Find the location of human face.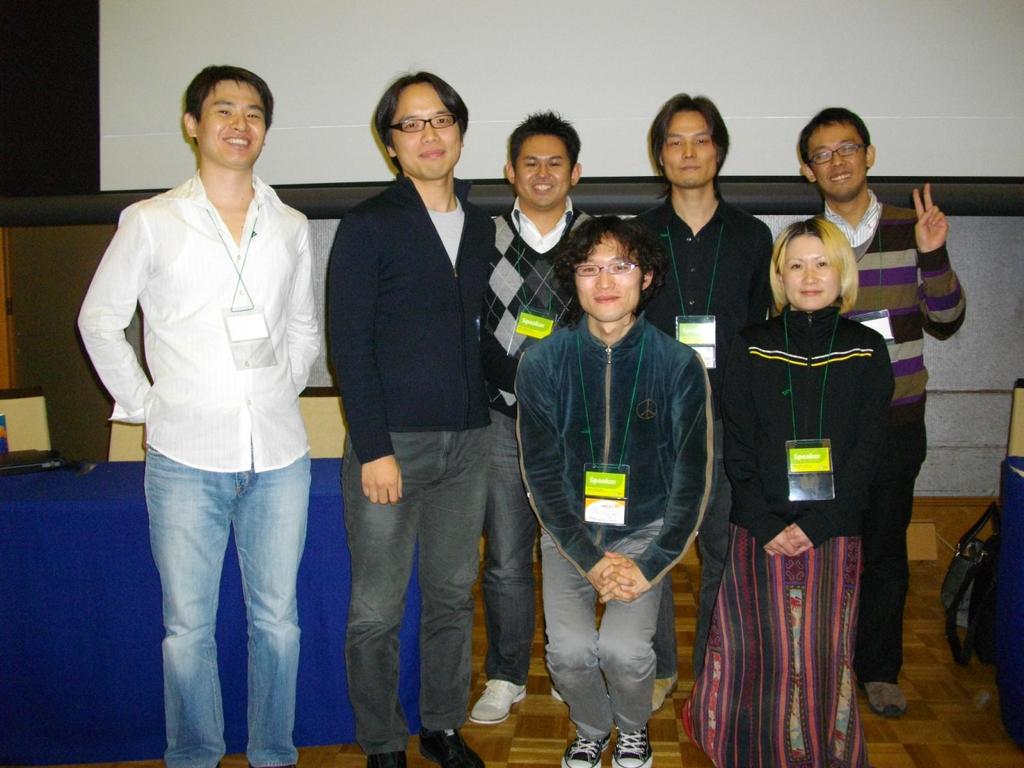
Location: (x1=808, y1=127, x2=868, y2=196).
